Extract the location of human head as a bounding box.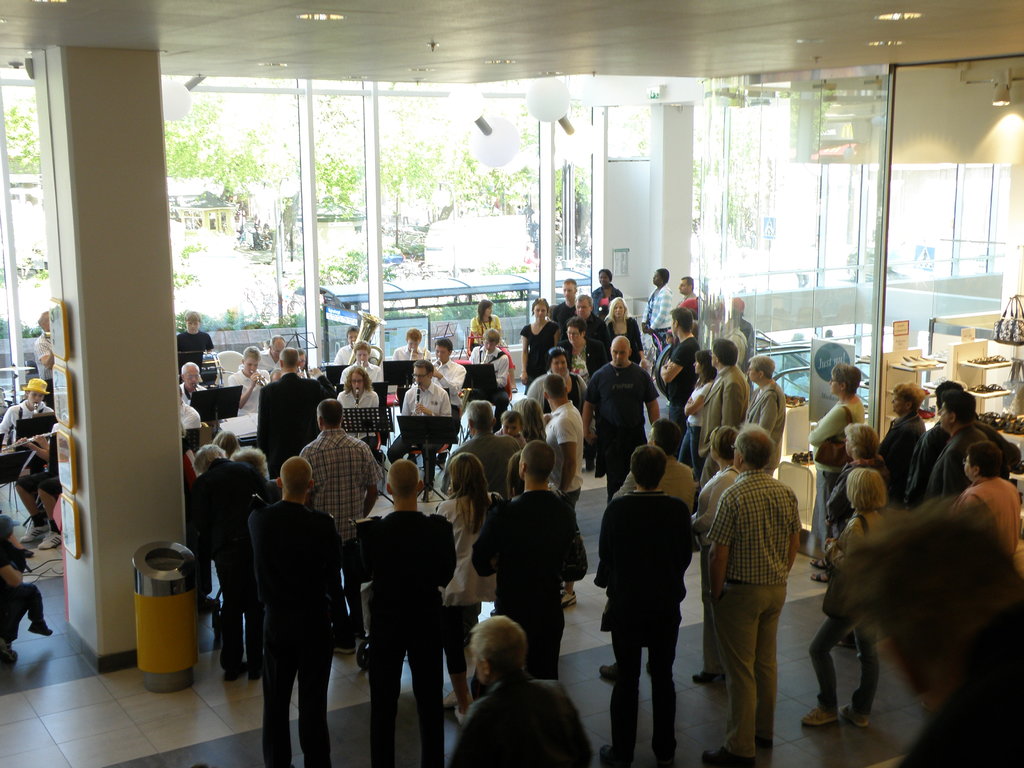
<region>20, 377, 47, 410</region>.
